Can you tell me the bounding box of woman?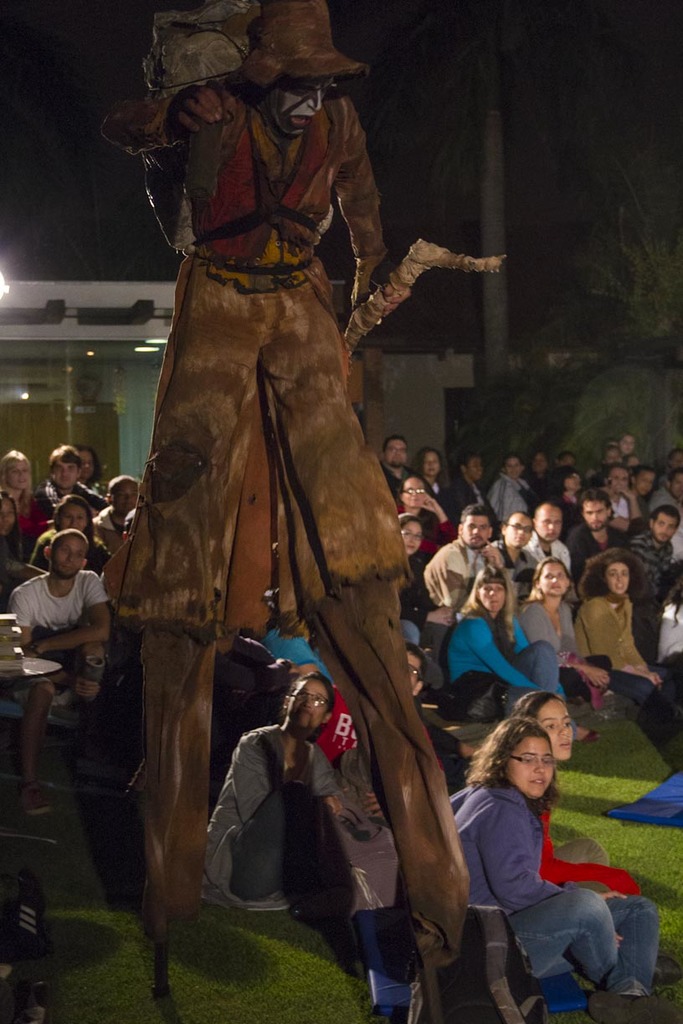
(left=445, top=716, right=682, bottom=1023).
